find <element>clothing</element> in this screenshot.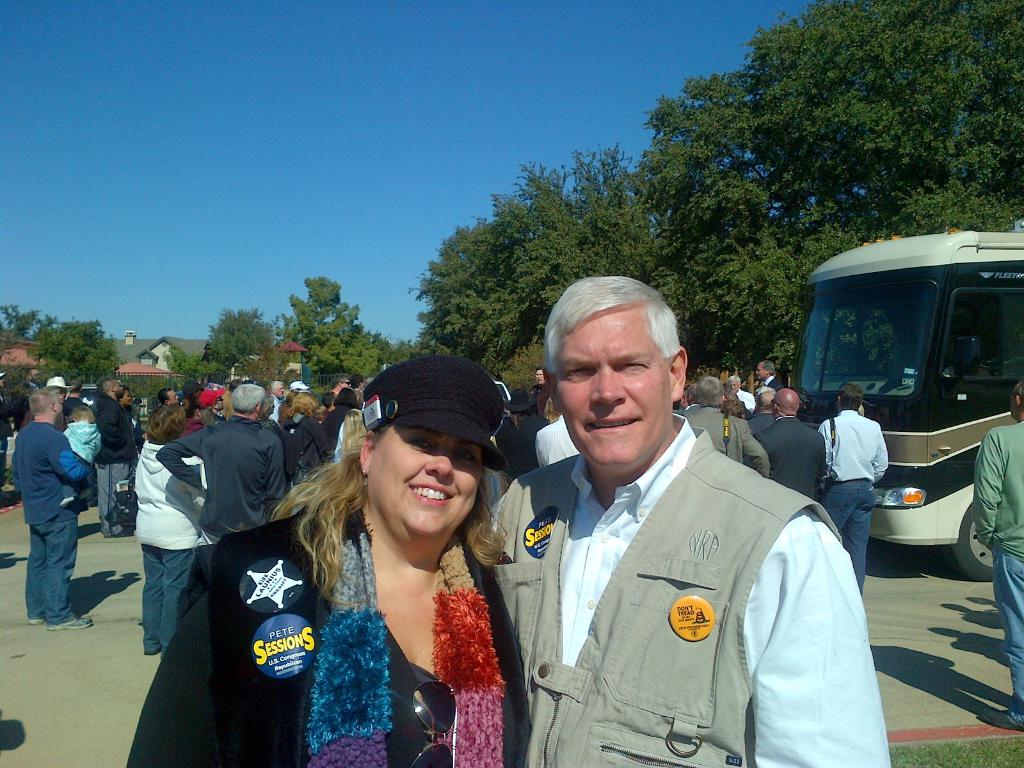
The bounding box for <element>clothing</element> is select_region(155, 422, 285, 536).
